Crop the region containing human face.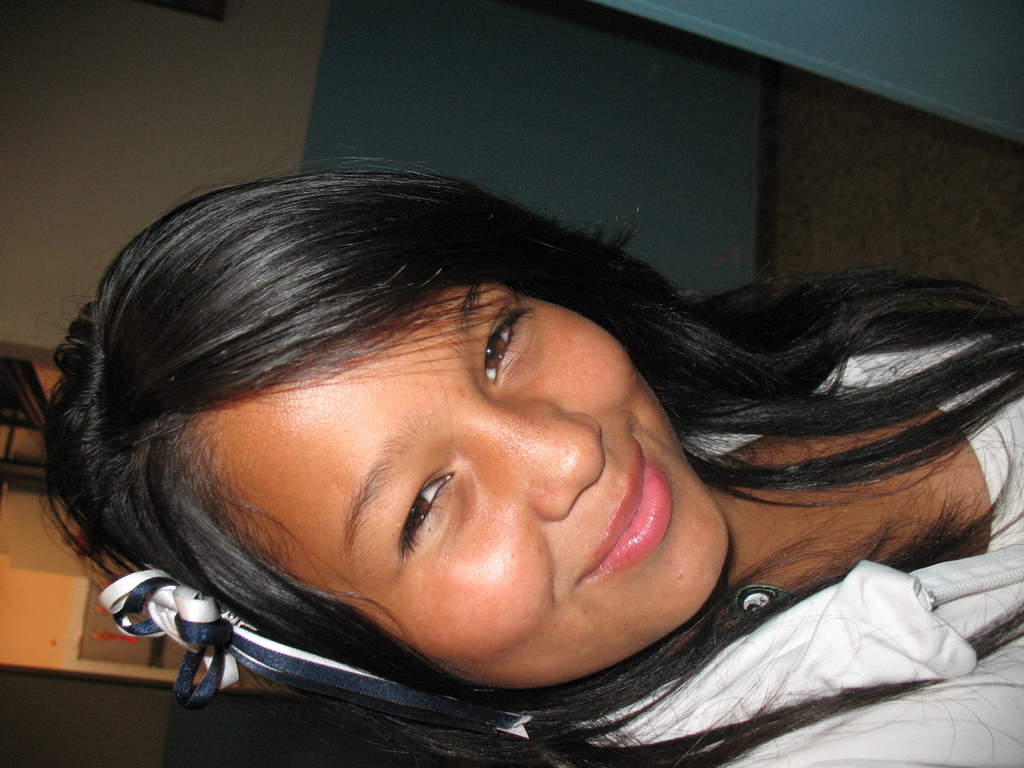
Crop region: l=196, t=283, r=730, b=692.
